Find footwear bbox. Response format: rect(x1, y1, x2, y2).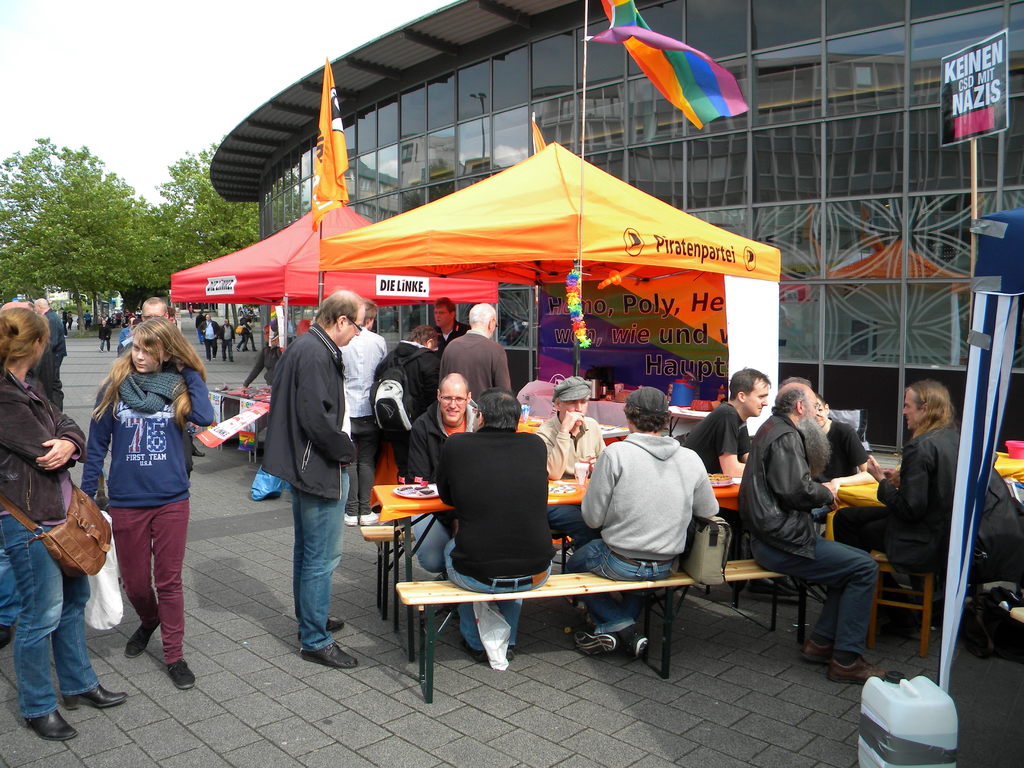
rect(342, 515, 355, 529).
